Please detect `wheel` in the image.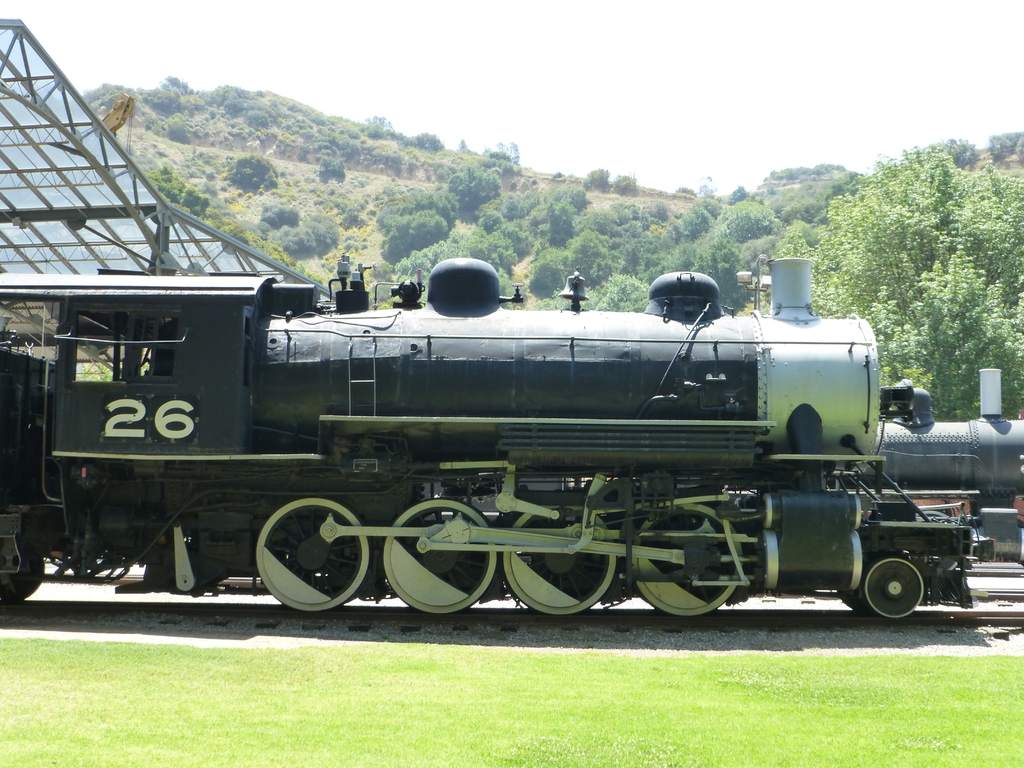
<bbox>499, 505, 624, 615</bbox>.
